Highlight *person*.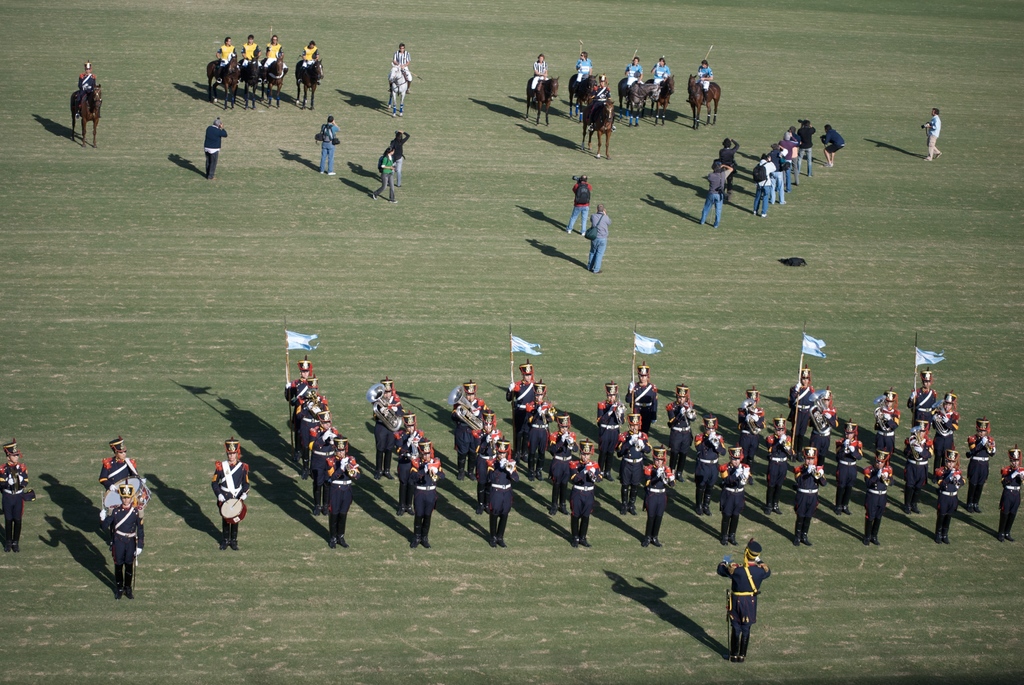
Highlighted region: box(831, 422, 865, 513).
